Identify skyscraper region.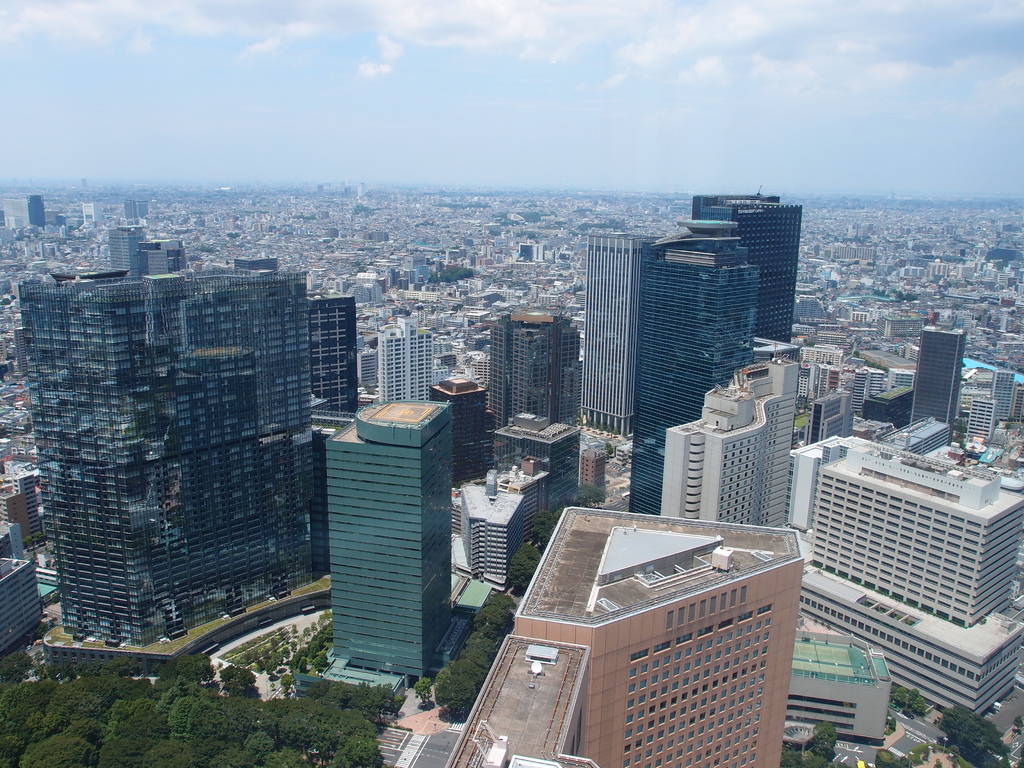
Region: [left=324, top=397, right=454, bottom=696].
